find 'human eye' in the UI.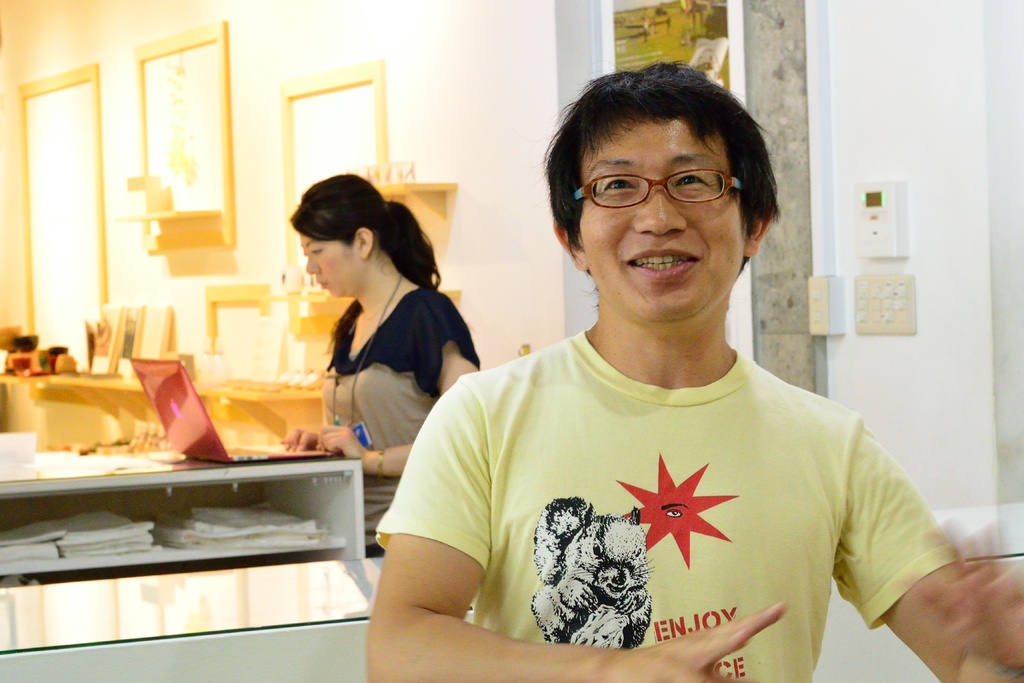
UI element at <box>310,245,323,259</box>.
